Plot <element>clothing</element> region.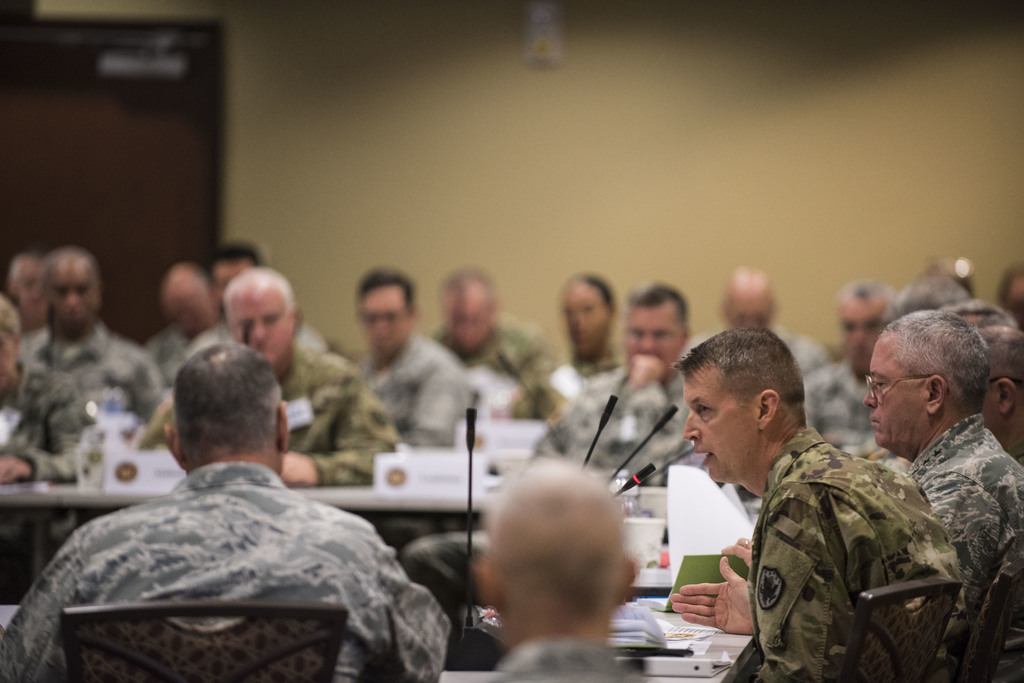
Plotted at (x1=719, y1=422, x2=959, y2=682).
